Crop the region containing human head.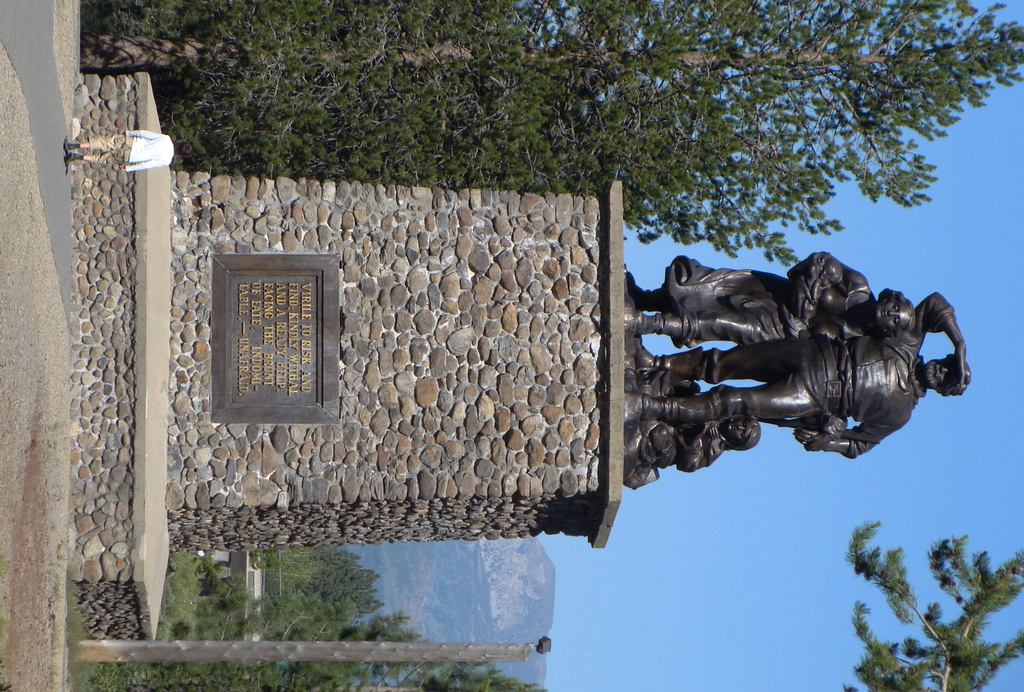
Crop region: region(923, 355, 970, 392).
